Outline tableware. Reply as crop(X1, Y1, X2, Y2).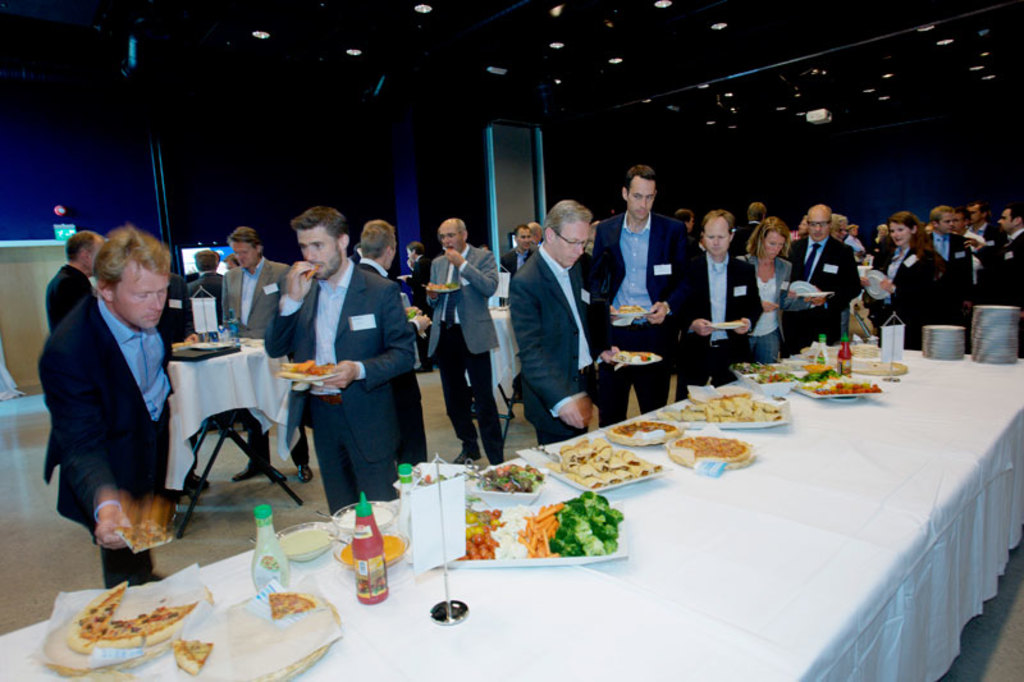
crop(710, 315, 745, 330).
